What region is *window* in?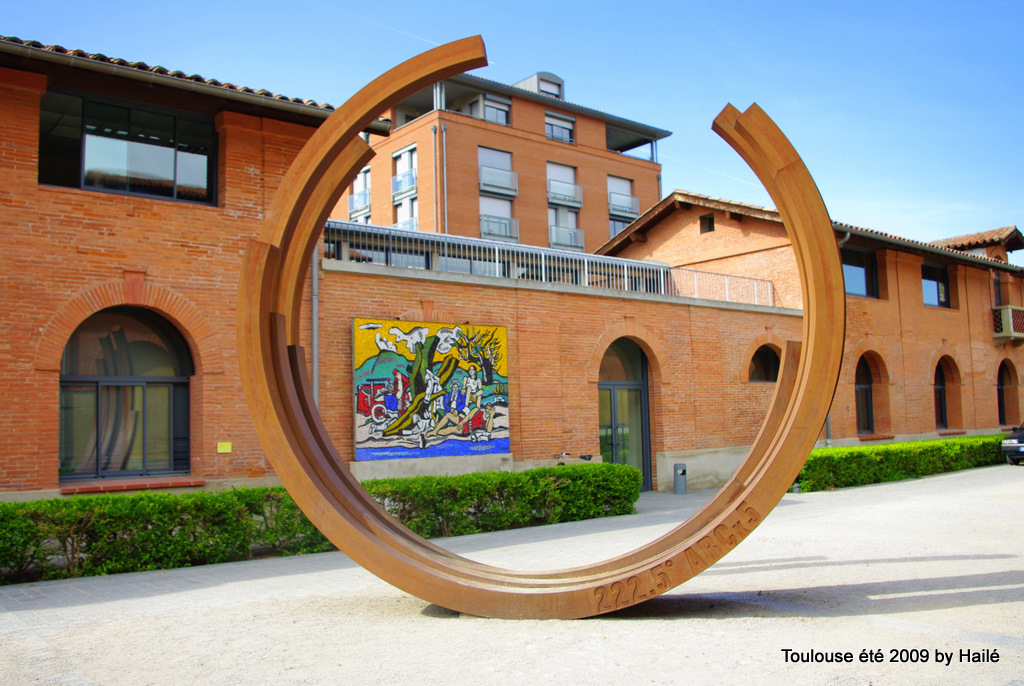
[left=39, top=74, right=227, bottom=210].
